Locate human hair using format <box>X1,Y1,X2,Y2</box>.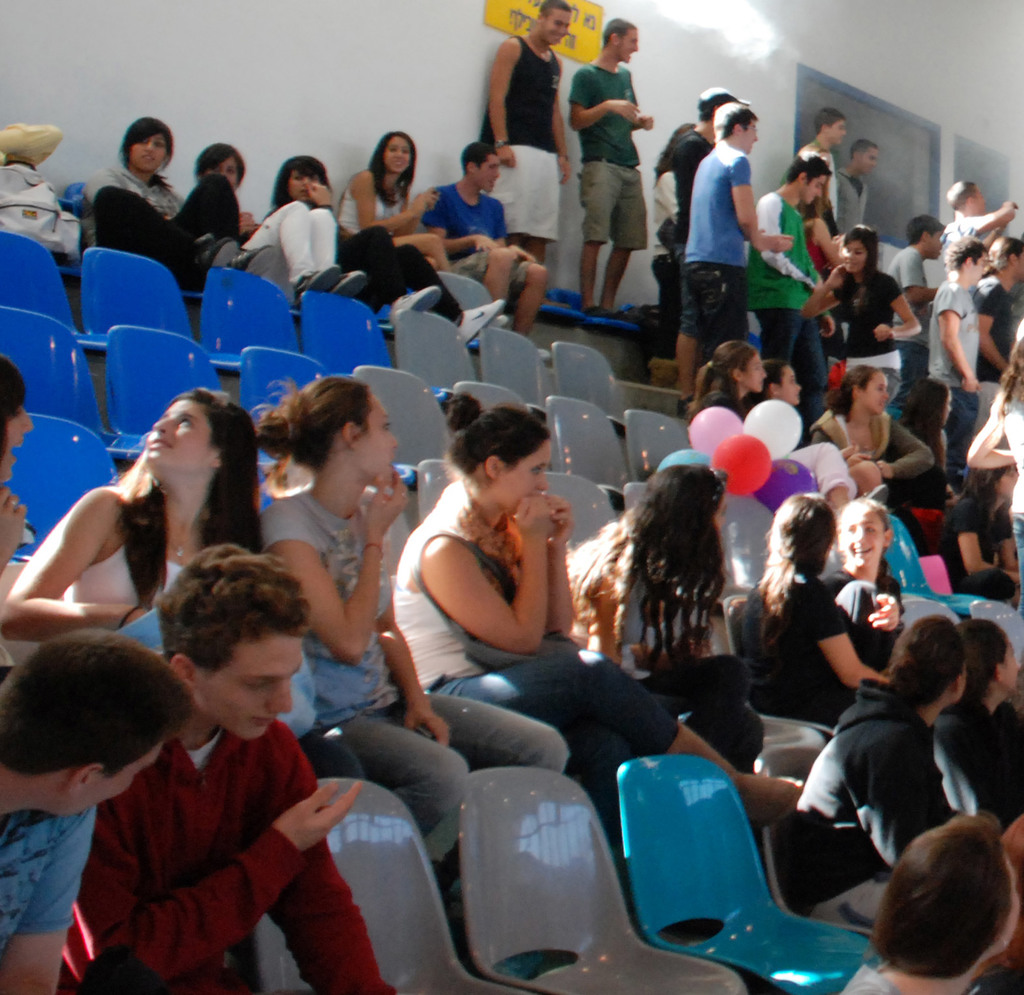
<box>201,137,241,195</box>.
